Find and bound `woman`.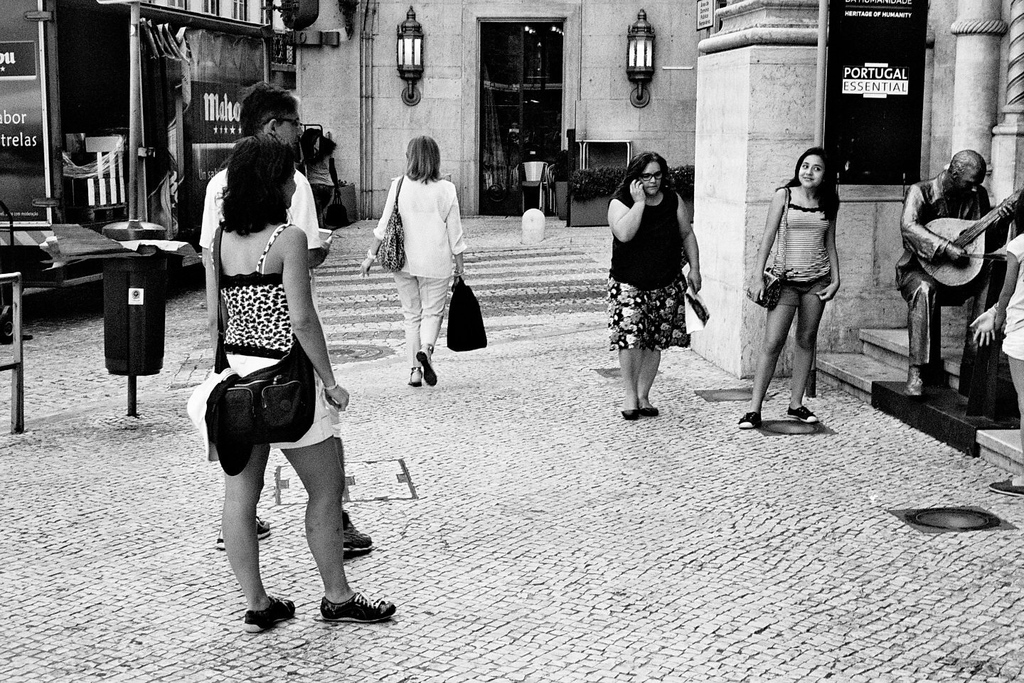
Bound: (left=354, top=132, right=467, bottom=388).
